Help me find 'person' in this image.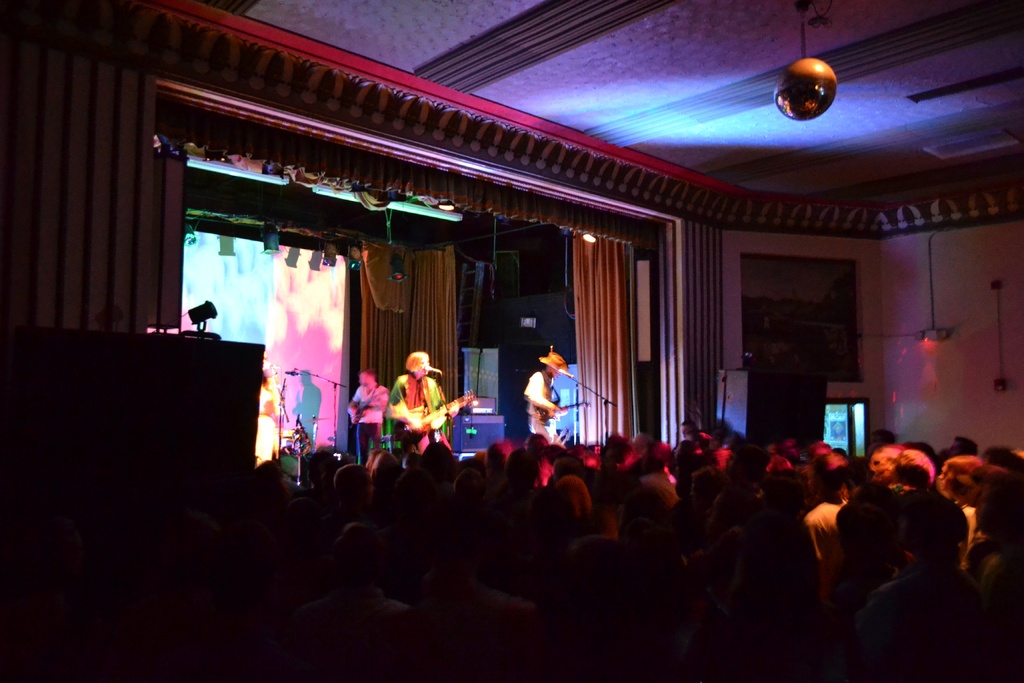
Found it: <bbox>529, 342, 580, 474</bbox>.
